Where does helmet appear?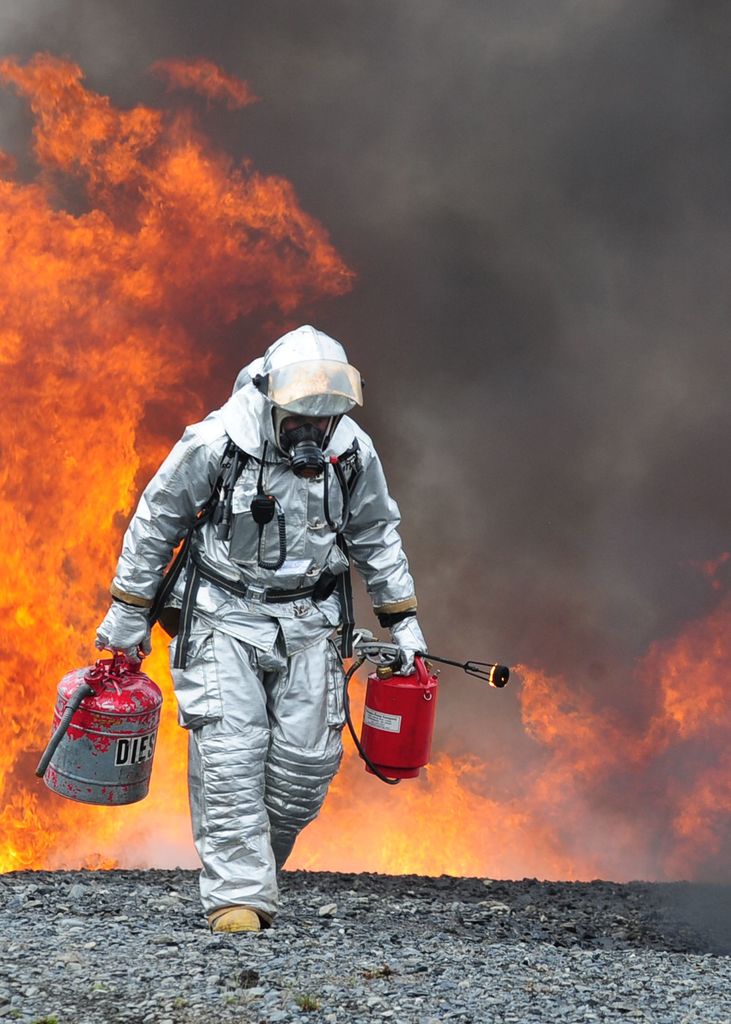
Appears at (246,334,354,476).
